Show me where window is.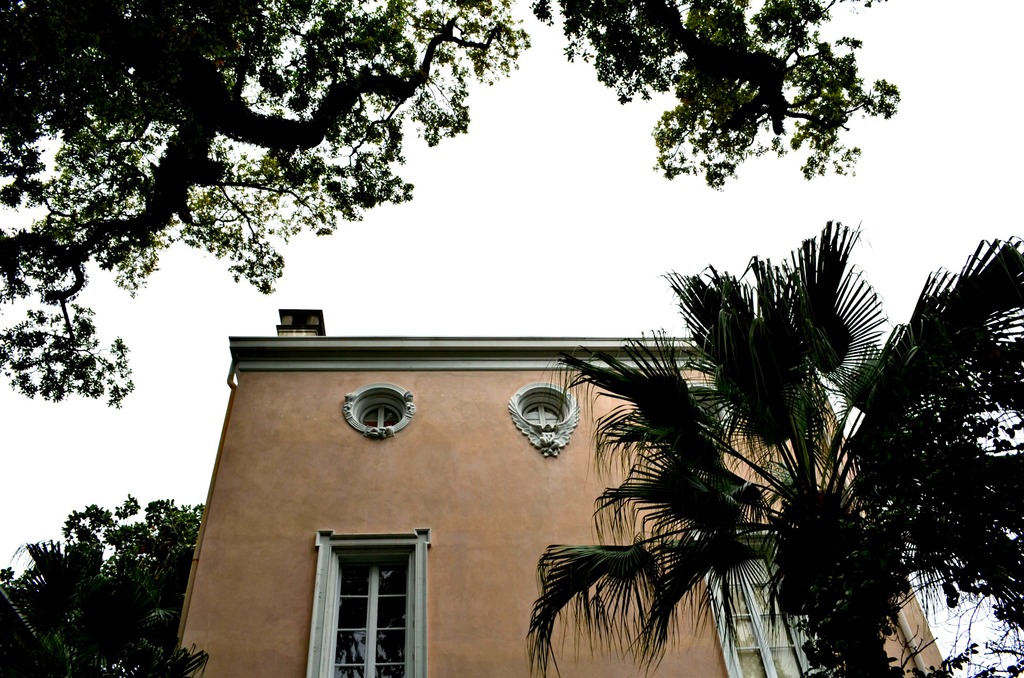
window is at <box>307,541,410,663</box>.
